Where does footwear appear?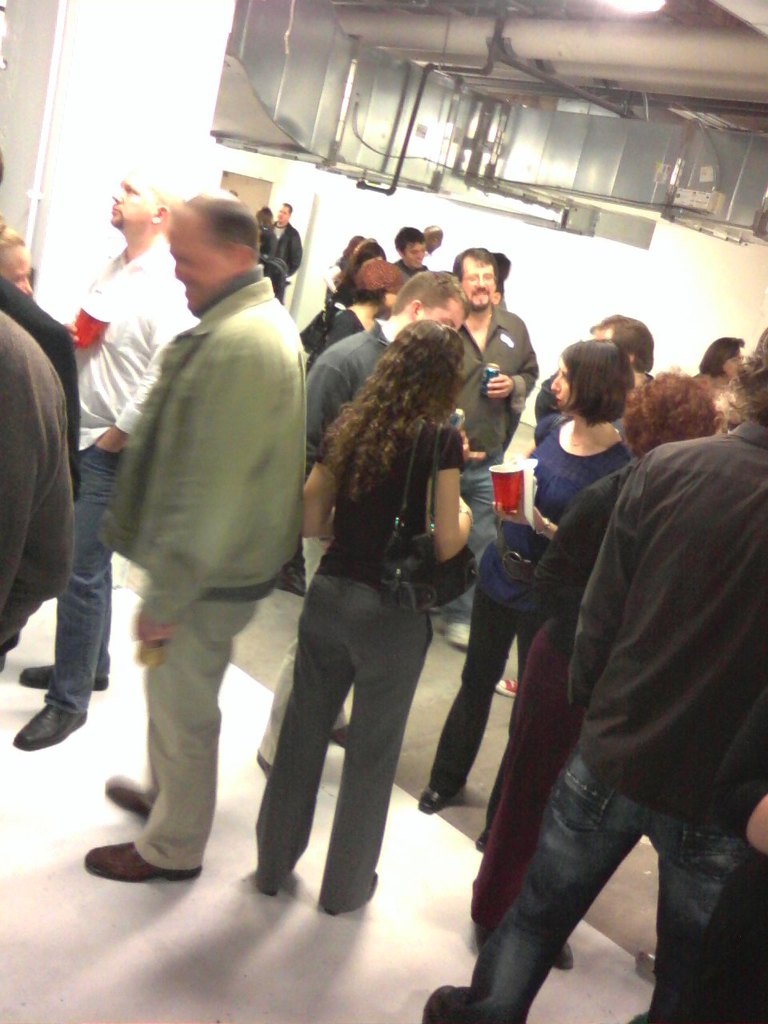
Appears at 418, 984, 465, 1023.
